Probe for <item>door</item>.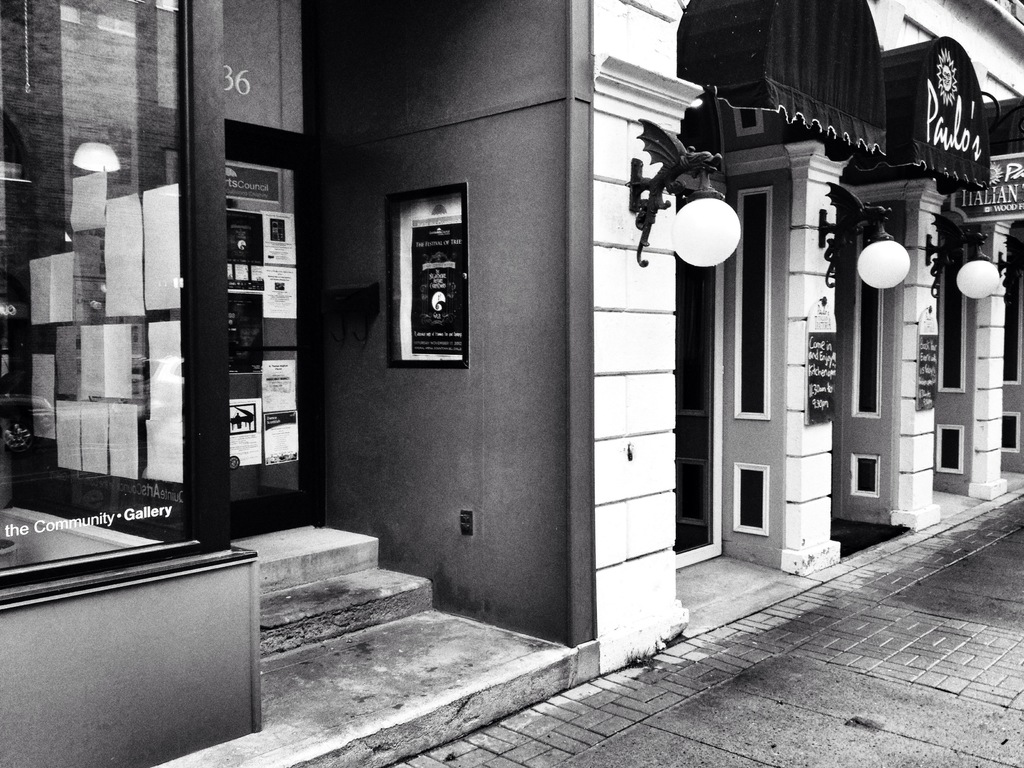
Probe result: select_region(670, 182, 728, 570).
